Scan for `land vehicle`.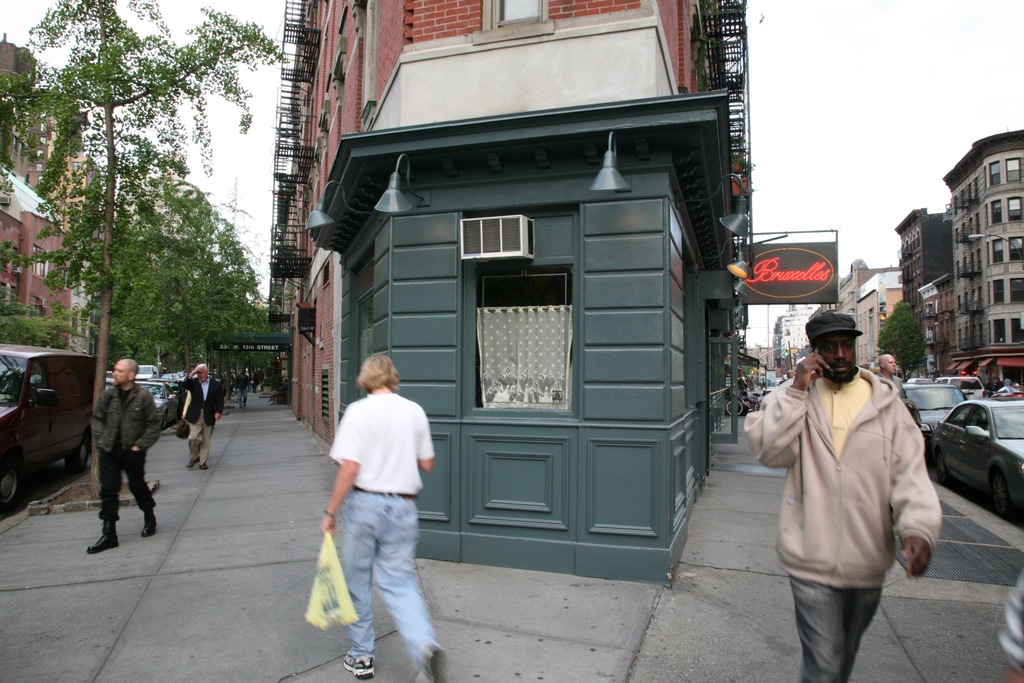
Scan result: {"left": 135, "top": 366, "right": 157, "bottom": 379}.
